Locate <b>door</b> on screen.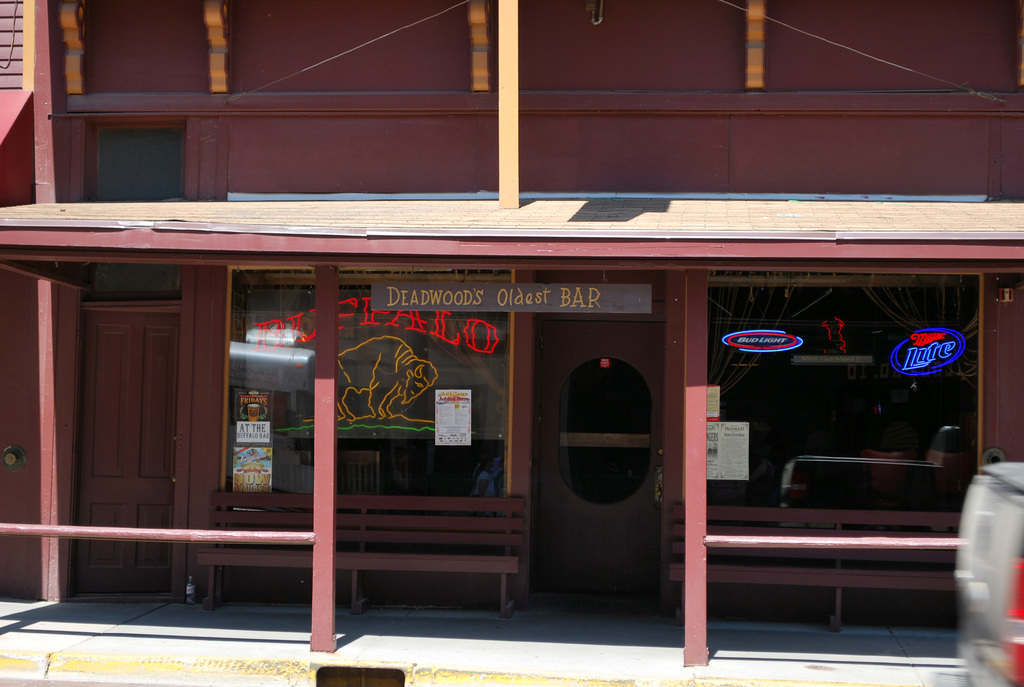
On screen at [left=37, top=227, right=228, bottom=619].
